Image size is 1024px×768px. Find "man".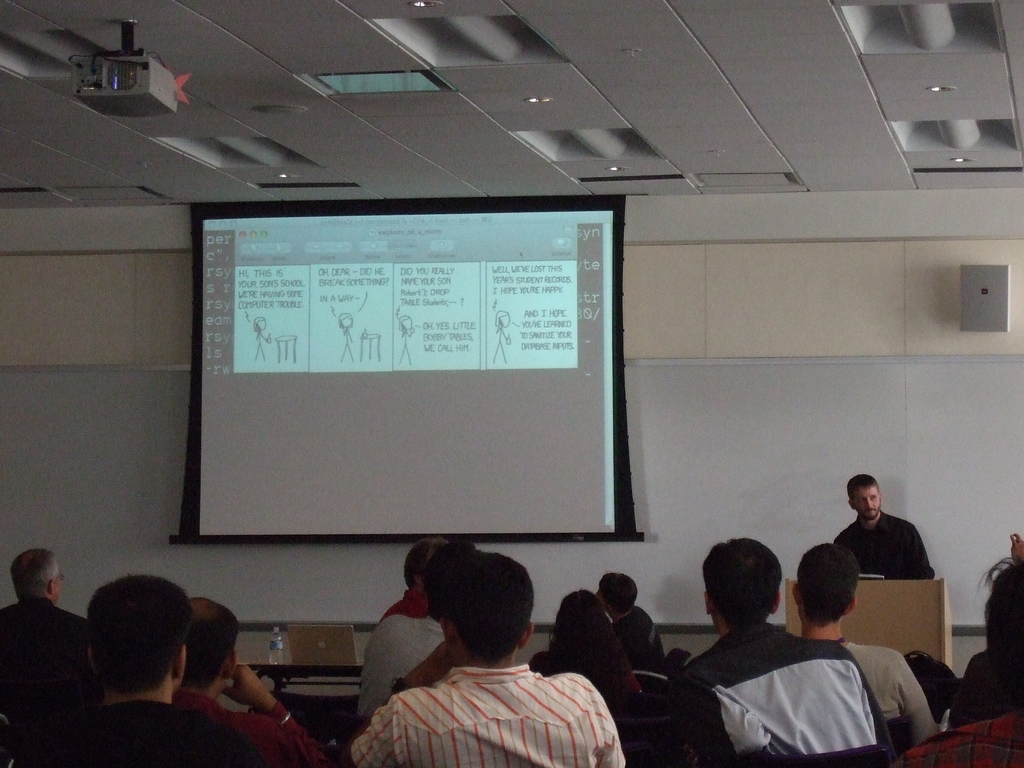
(20,573,268,767).
